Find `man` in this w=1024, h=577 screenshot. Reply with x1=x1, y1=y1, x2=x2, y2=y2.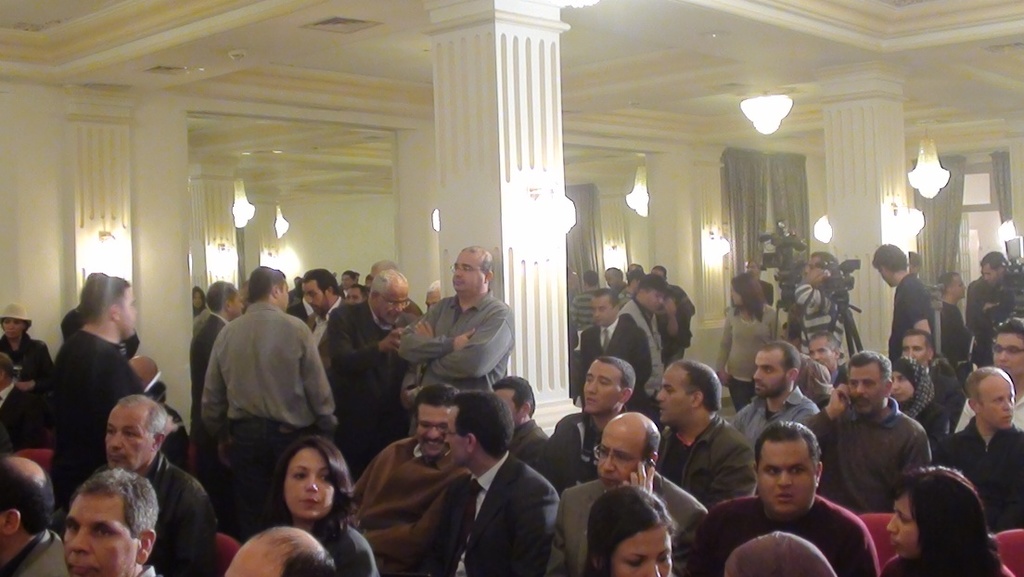
x1=977, y1=249, x2=1009, y2=327.
